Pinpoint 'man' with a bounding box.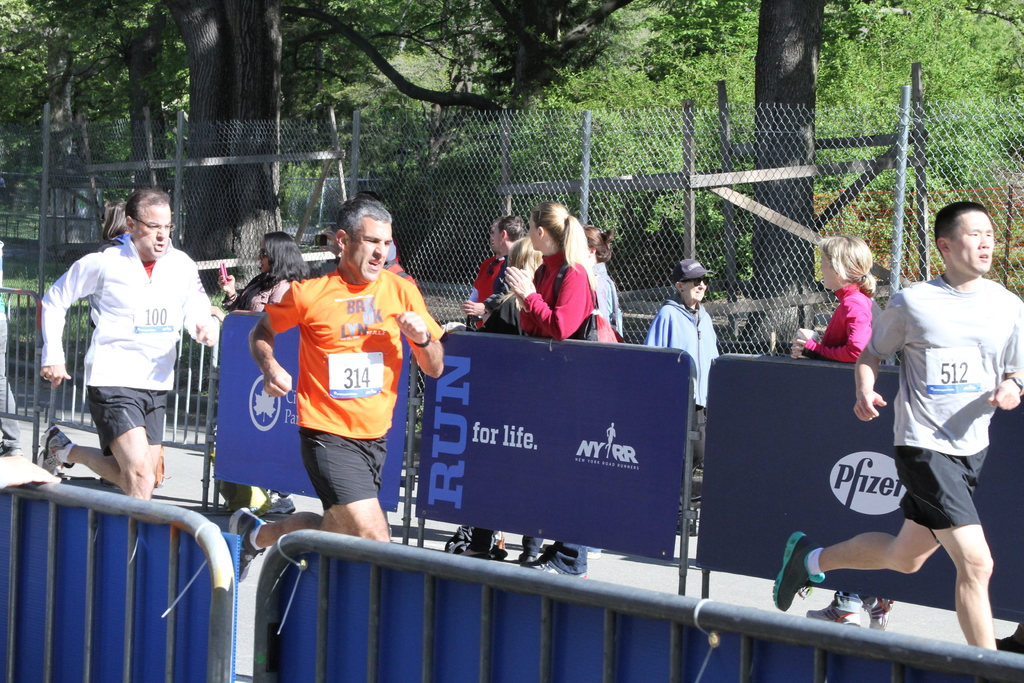
bbox=[463, 217, 525, 328].
